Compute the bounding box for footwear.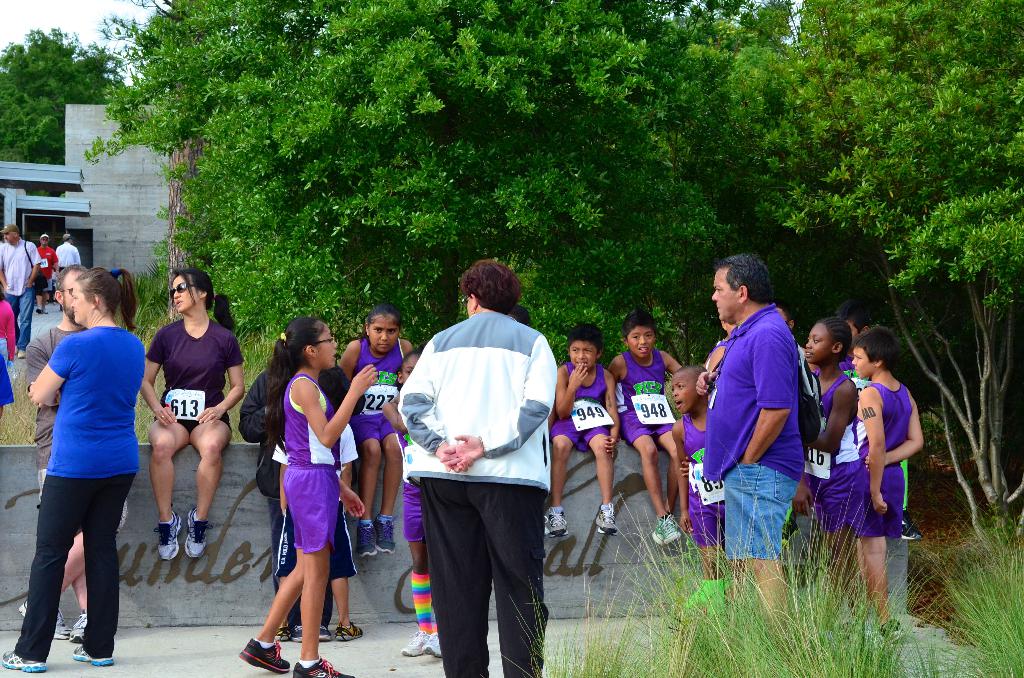
rect(904, 515, 922, 540).
